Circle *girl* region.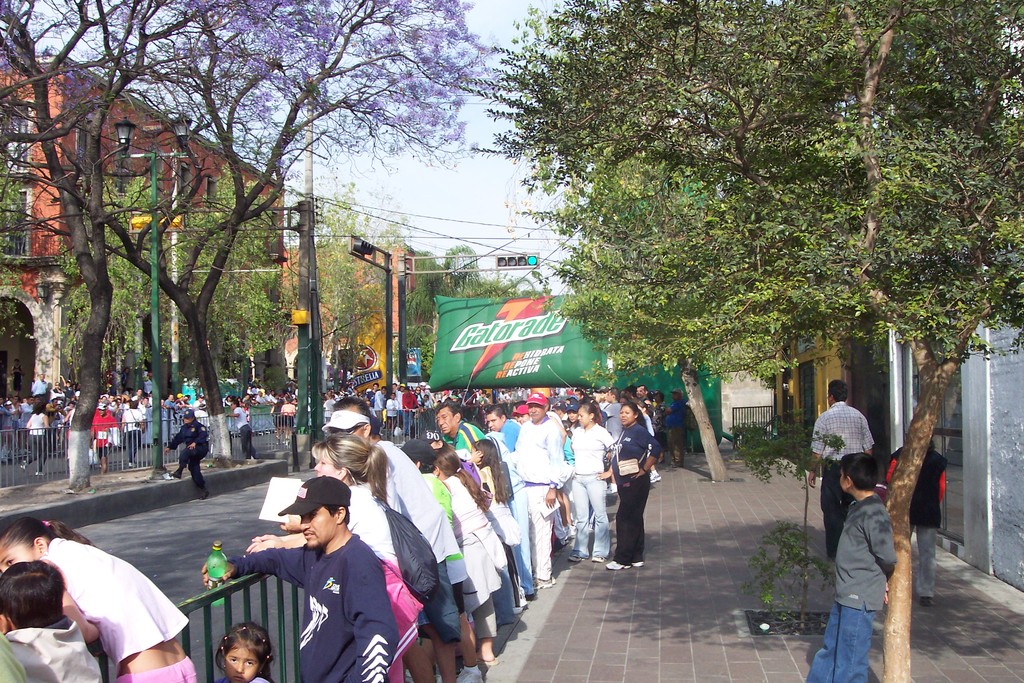
Region: x1=468 y1=437 x2=525 y2=607.
